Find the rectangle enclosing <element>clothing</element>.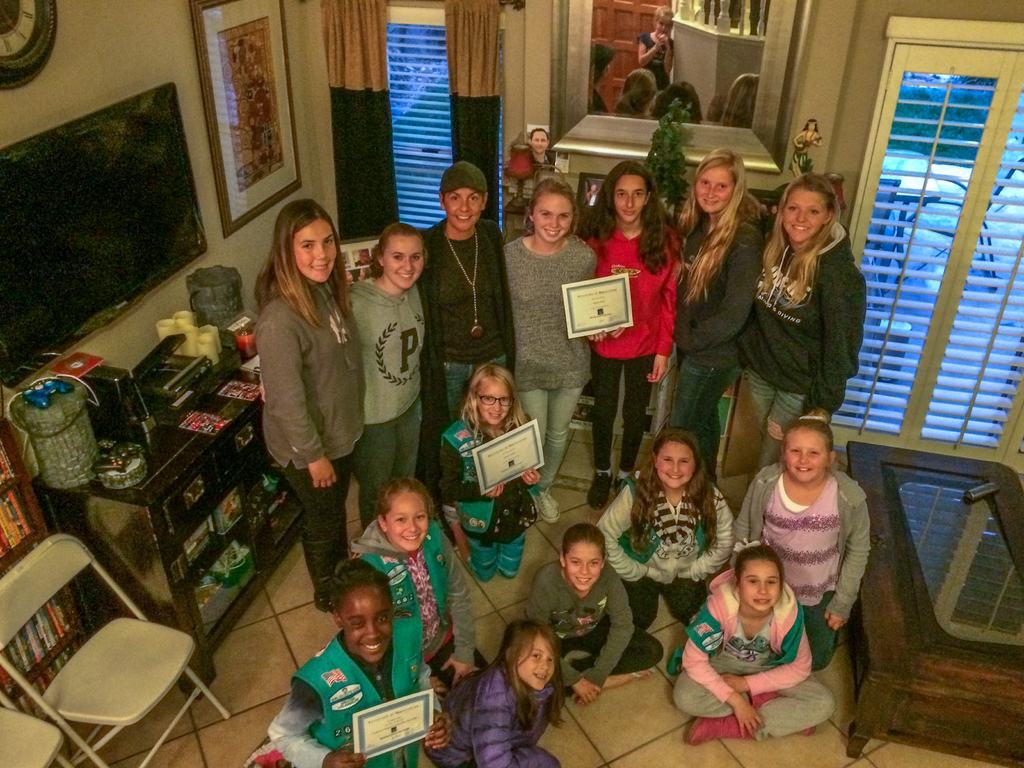
584:216:680:463.
